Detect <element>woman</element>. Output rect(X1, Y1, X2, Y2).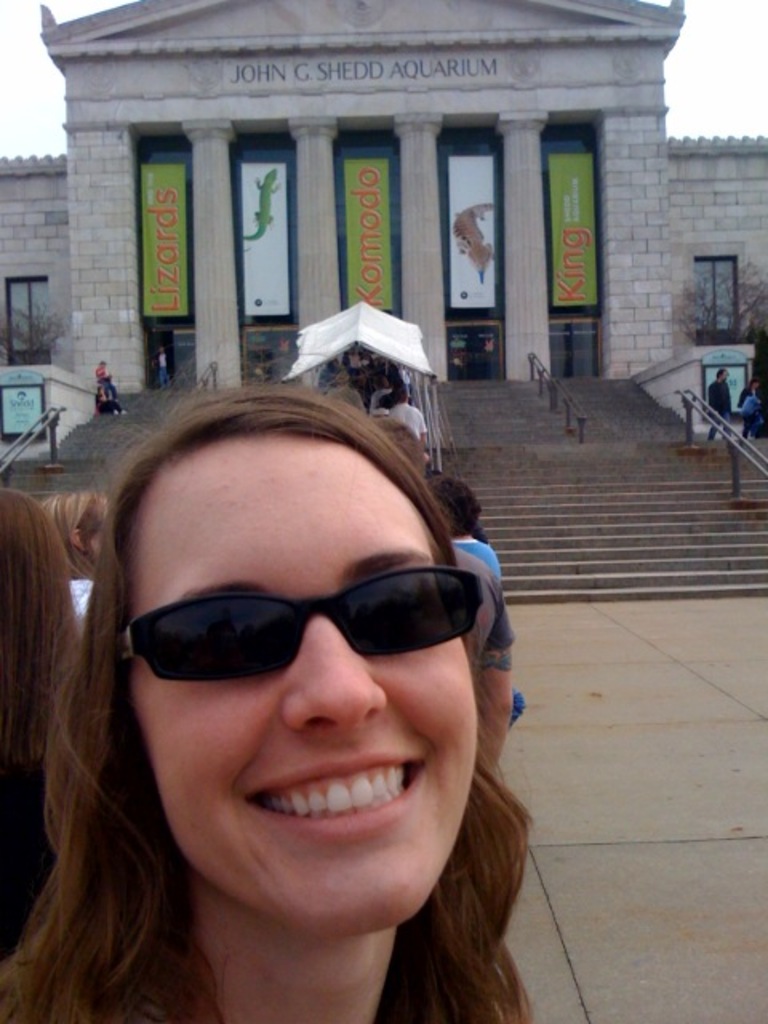
rect(738, 373, 766, 438).
